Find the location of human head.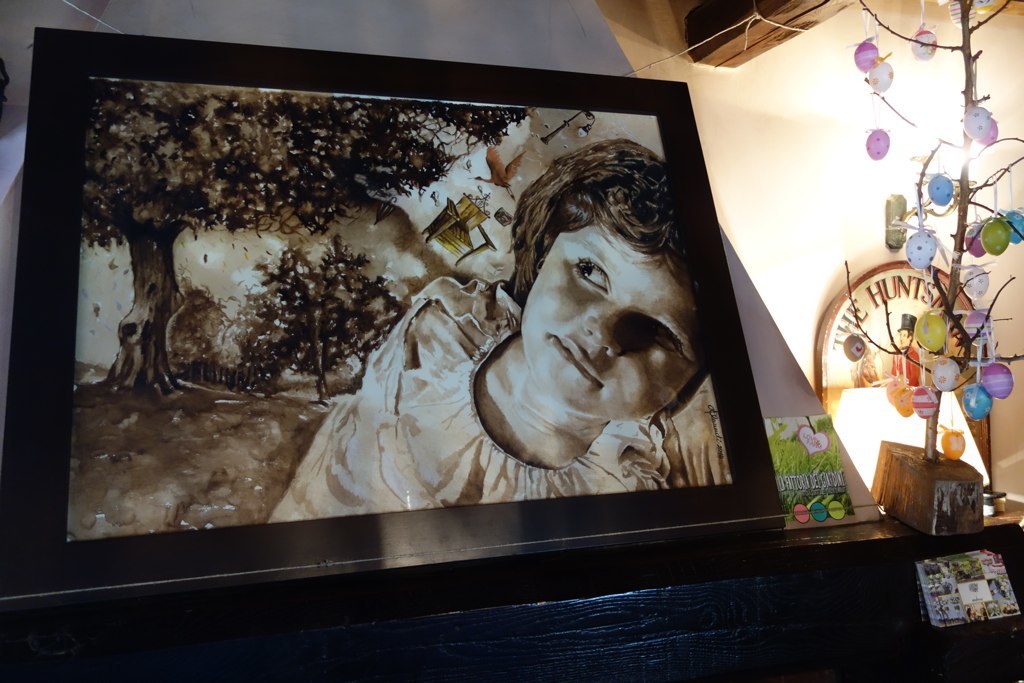
Location: bbox=[513, 130, 704, 415].
